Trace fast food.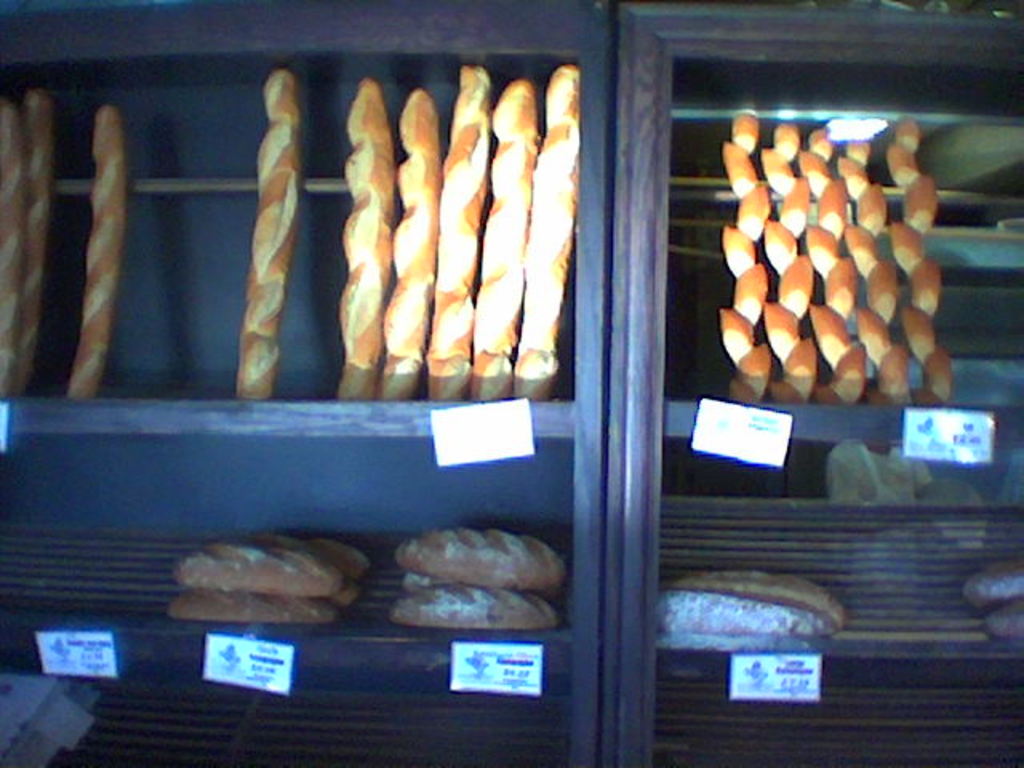
Traced to box(64, 104, 128, 398).
